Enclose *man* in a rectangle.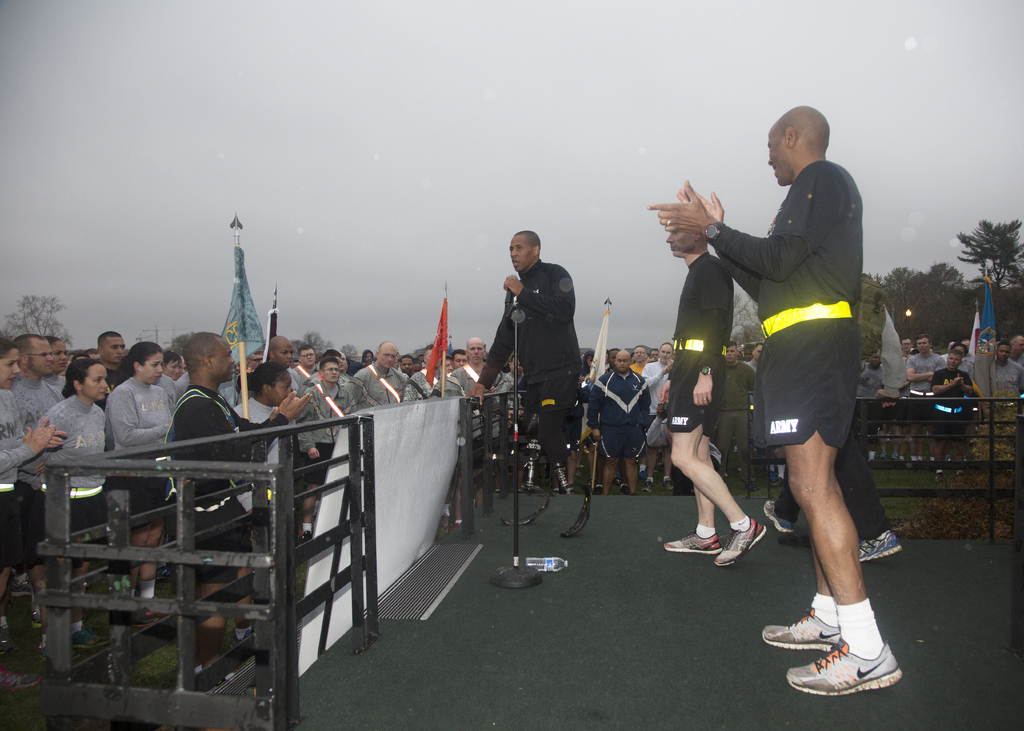
[x1=342, y1=349, x2=346, y2=376].
